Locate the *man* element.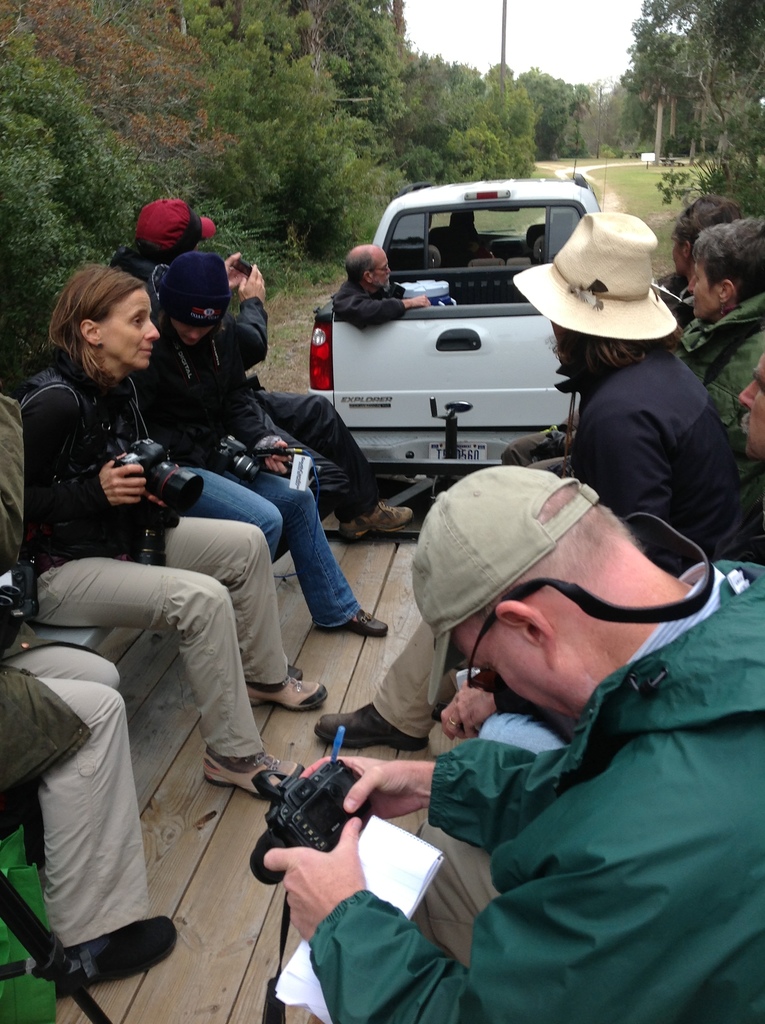
Element bbox: box(263, 463, 764, 1023).
